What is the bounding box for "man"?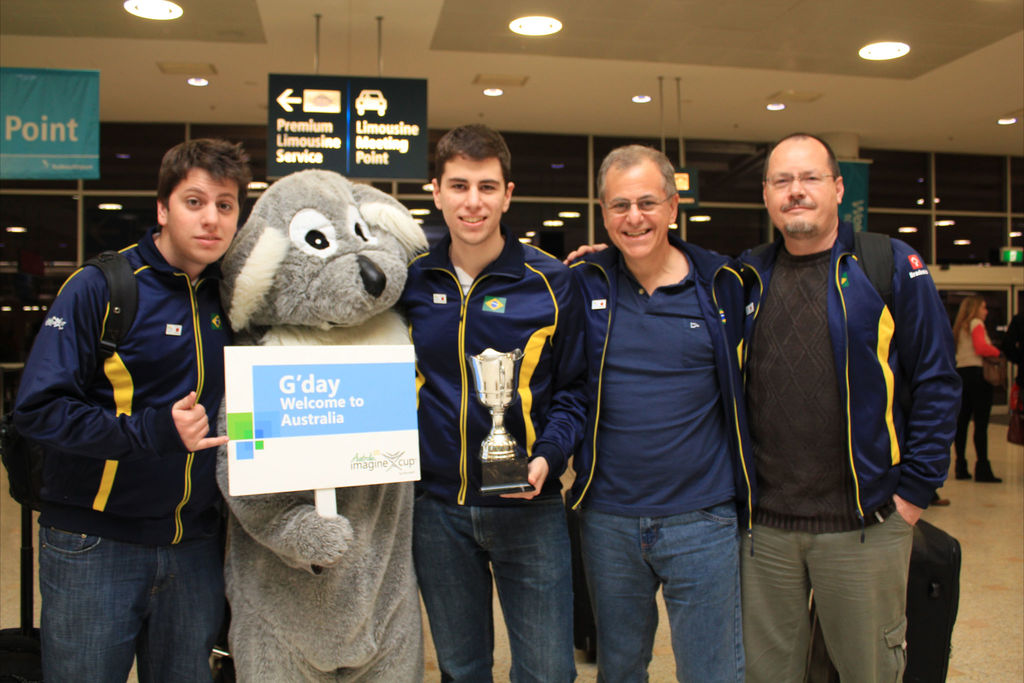
[left=387, top=122, right=591, bottom=682].
